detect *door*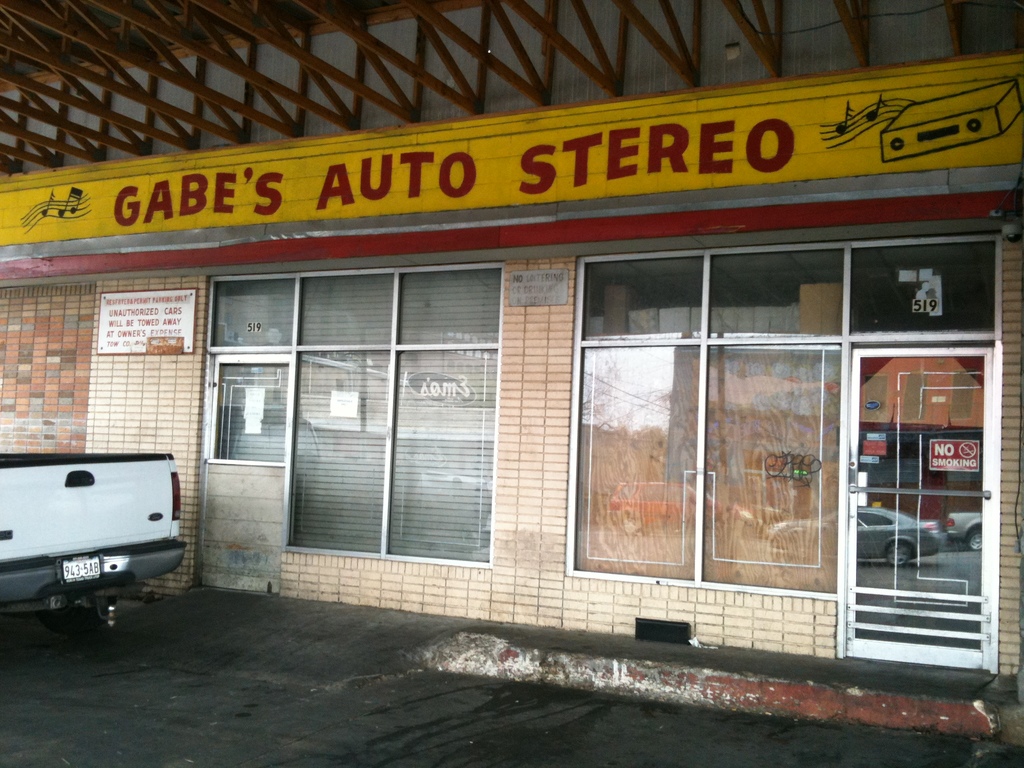
845/347/999/678
